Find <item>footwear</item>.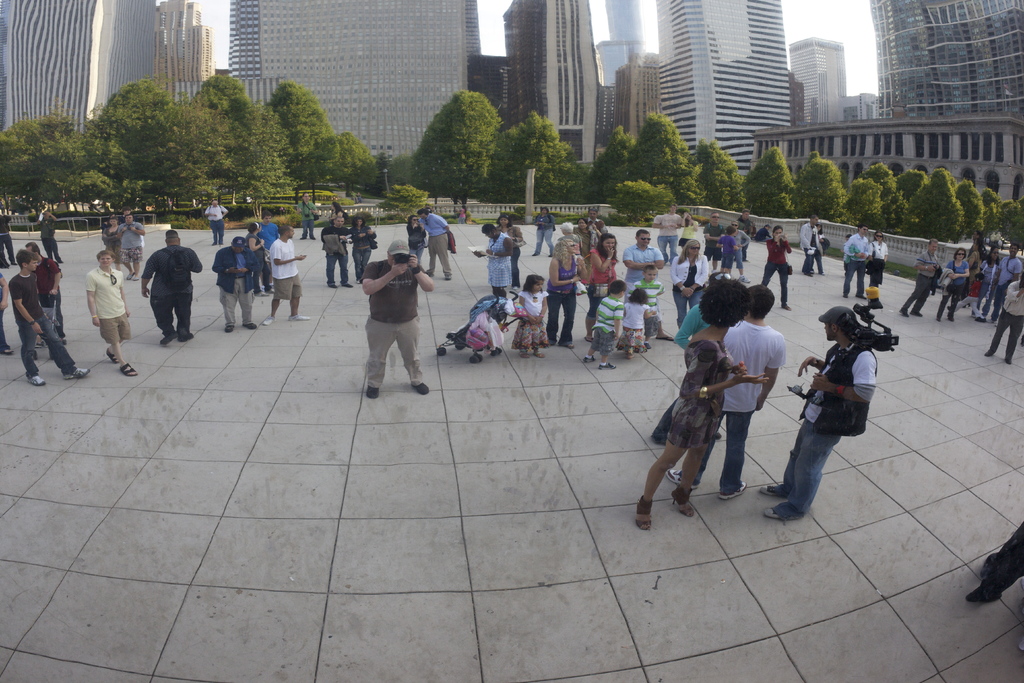
region(160, 332, 179, 343).
